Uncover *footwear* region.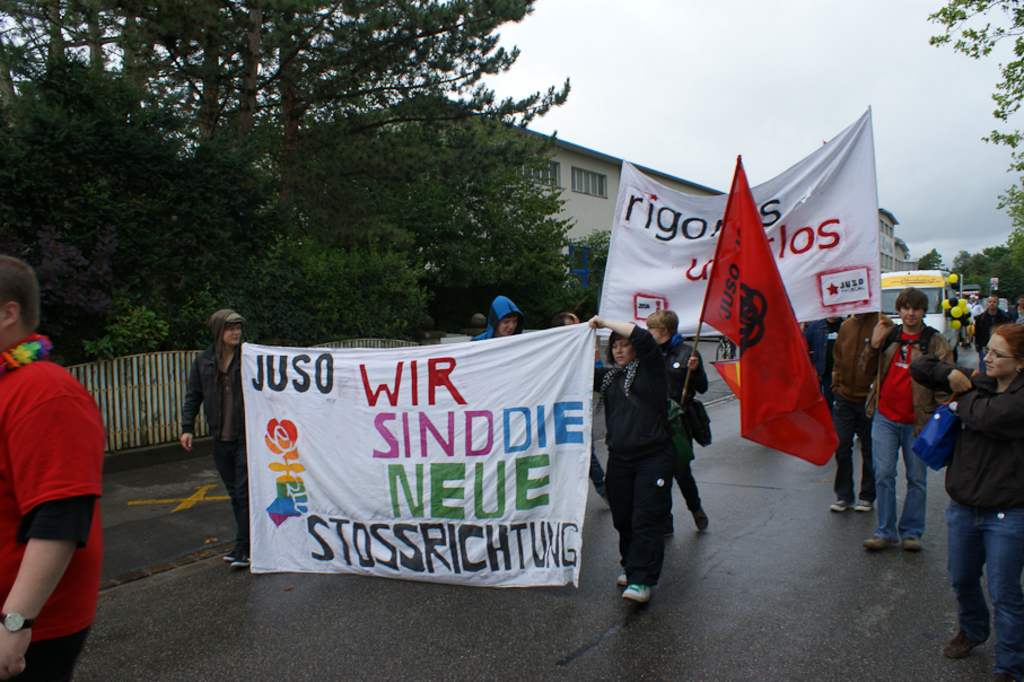
Uncovered: crop(830, 501, 846, 514).
